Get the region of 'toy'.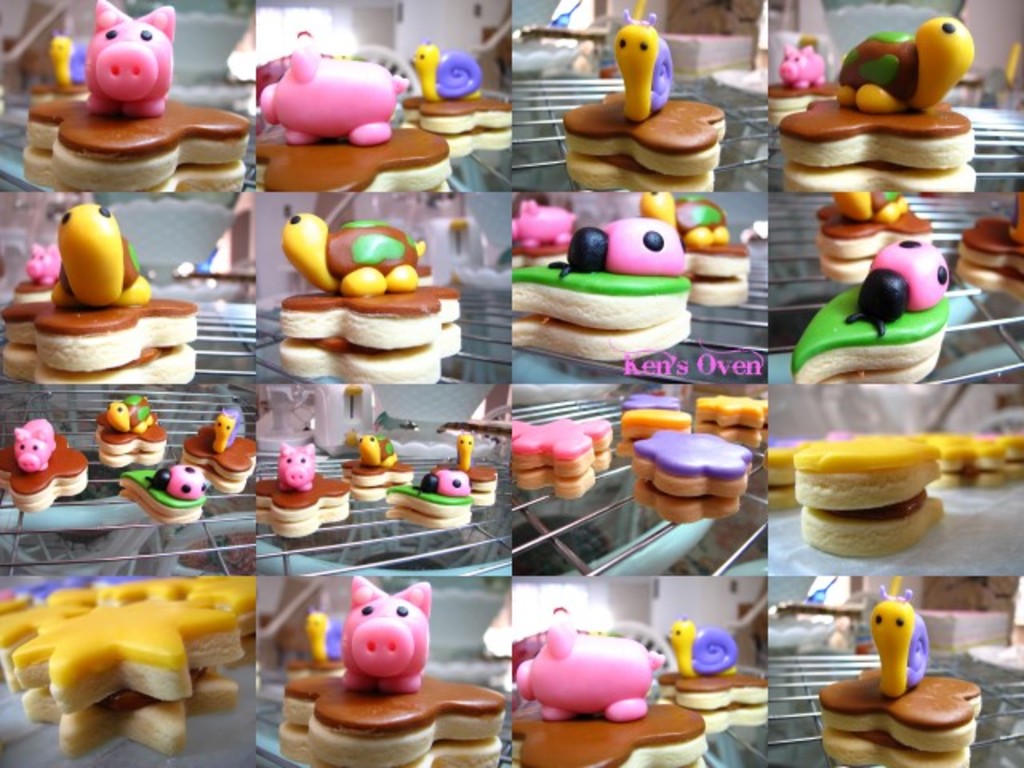
<region>770, 45, 832, 122</region>.
